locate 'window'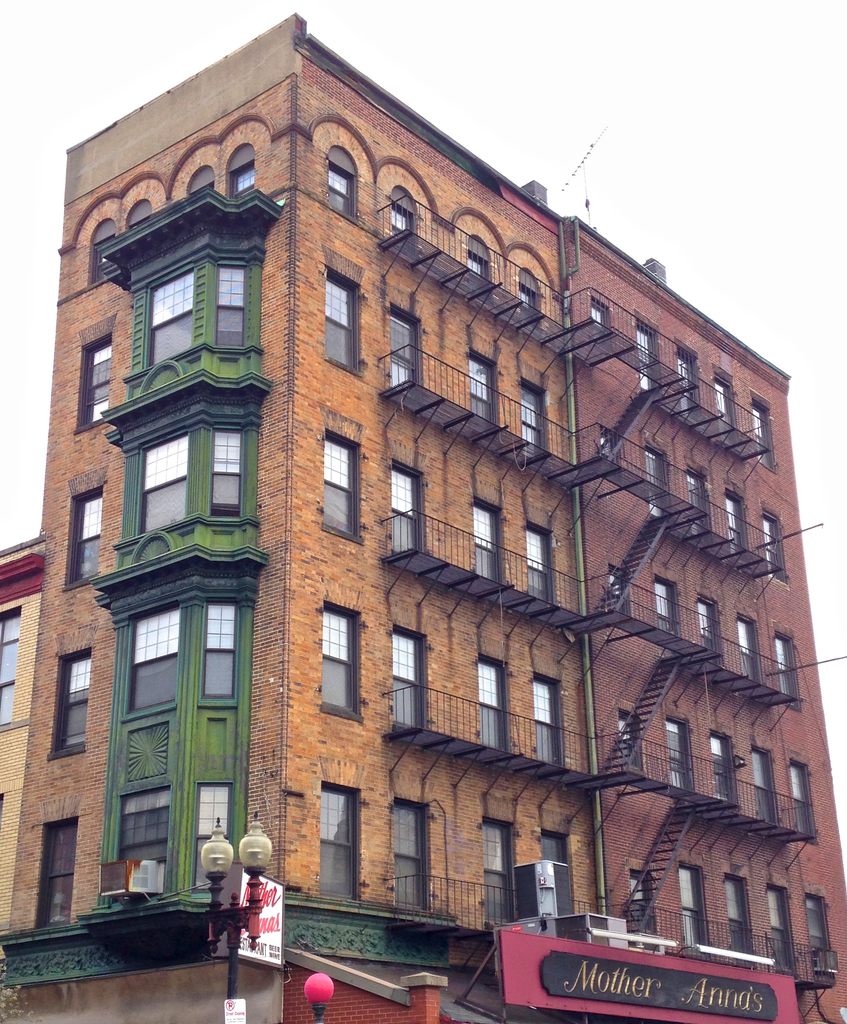
rect(527, 522, 552, 608)
